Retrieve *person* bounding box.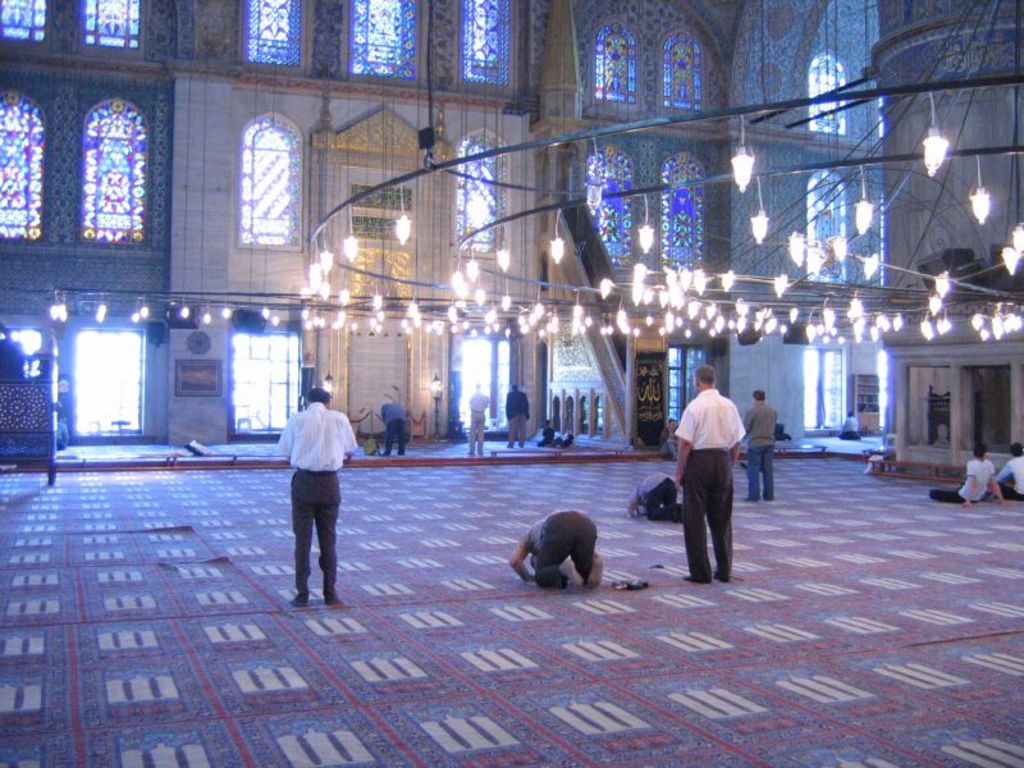
Bounding box: 463:379:492:458.
